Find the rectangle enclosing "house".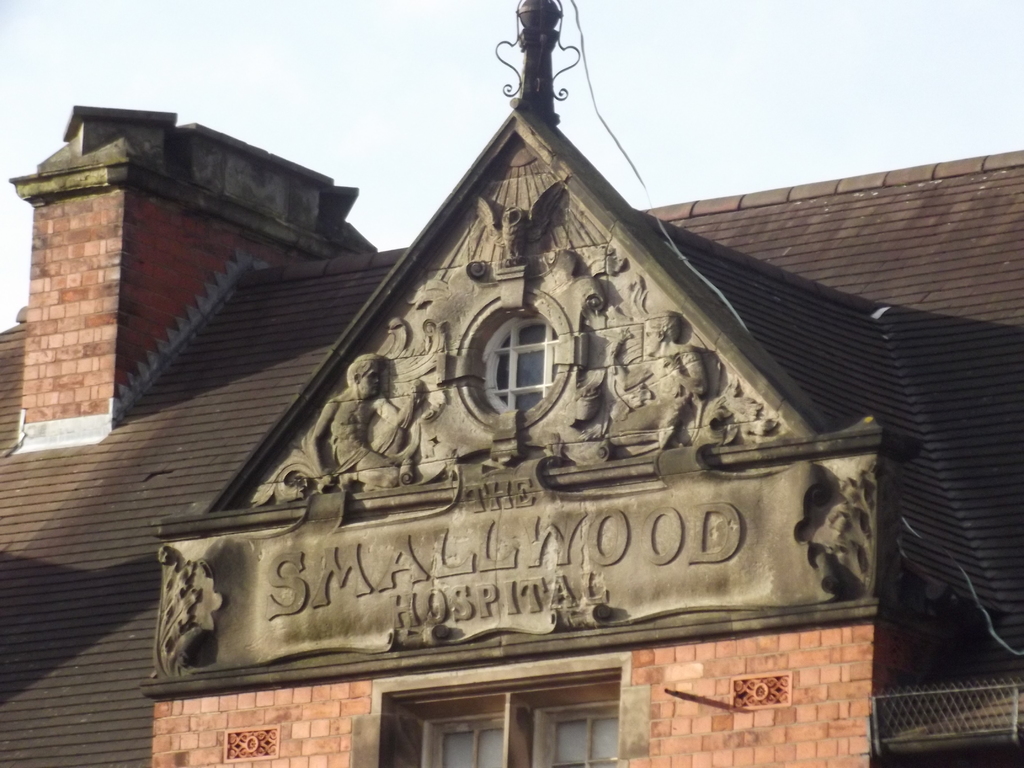
0/0/1023/767.
